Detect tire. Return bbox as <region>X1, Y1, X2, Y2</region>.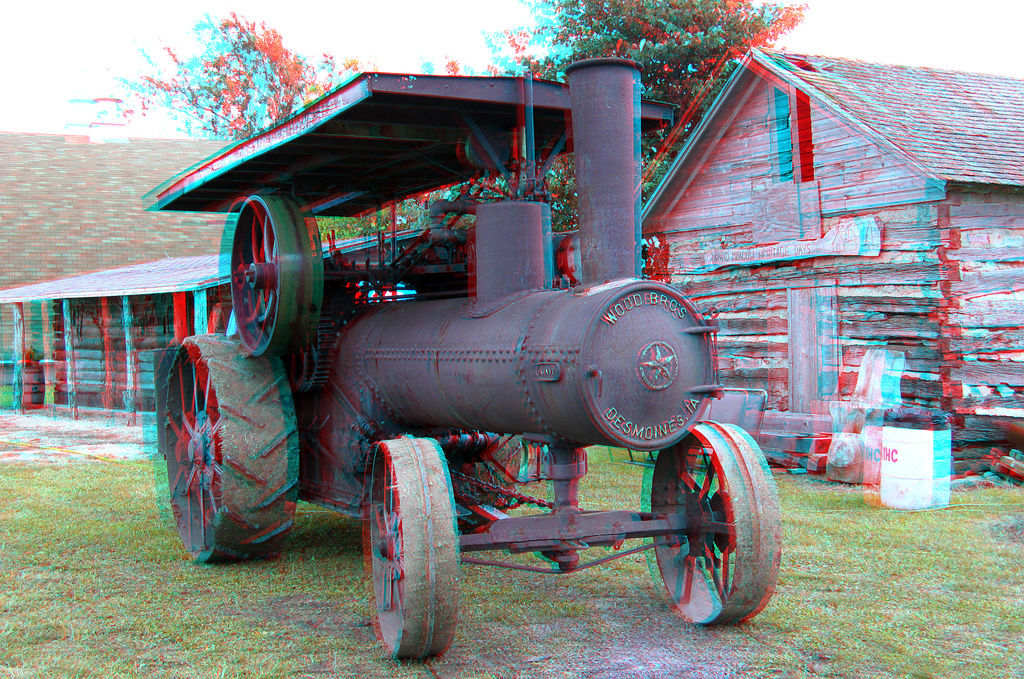
<region>451, 431, 521, 533</region>.
